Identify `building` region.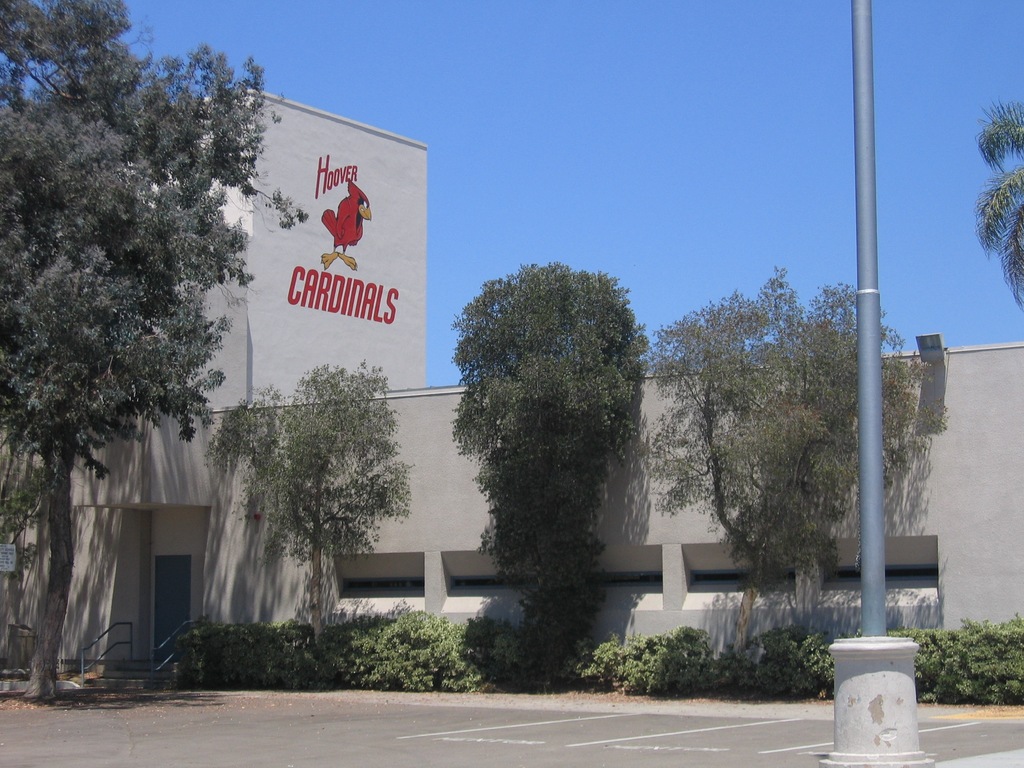
Region: <bbox>0, 96, 1023, 679</bbox>.
